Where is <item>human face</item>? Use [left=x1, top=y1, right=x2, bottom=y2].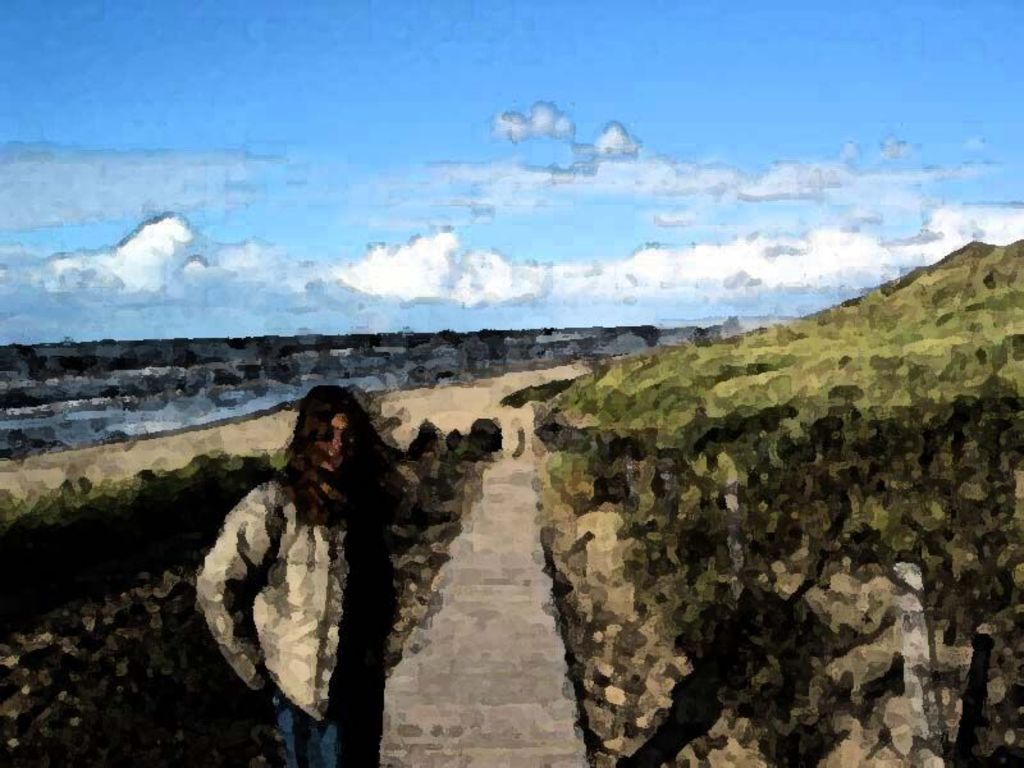
[left=320, top=408, right=349, bottom=471].
